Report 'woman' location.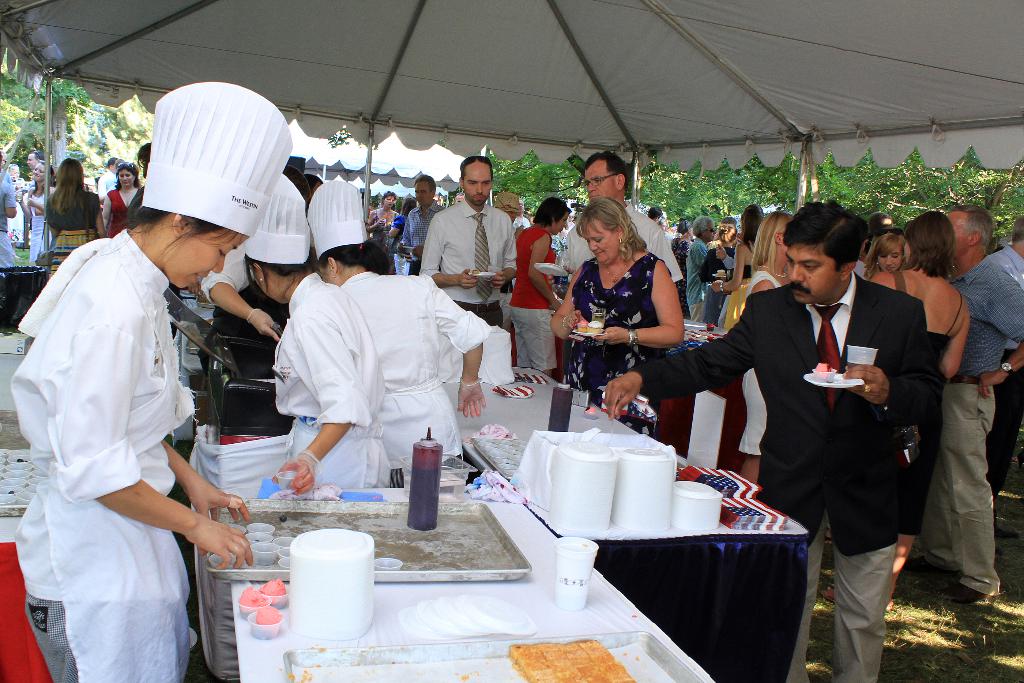
Report: (17, 156, 52, 263).
